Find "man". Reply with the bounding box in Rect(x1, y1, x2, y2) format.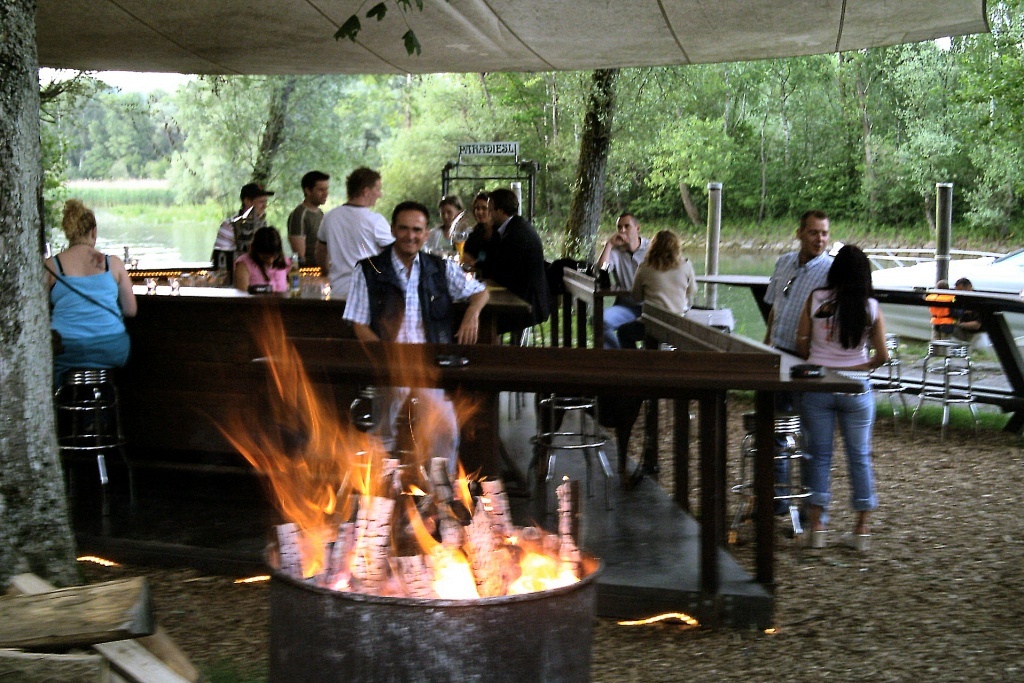
Rect(342, 203, 493, 448).
